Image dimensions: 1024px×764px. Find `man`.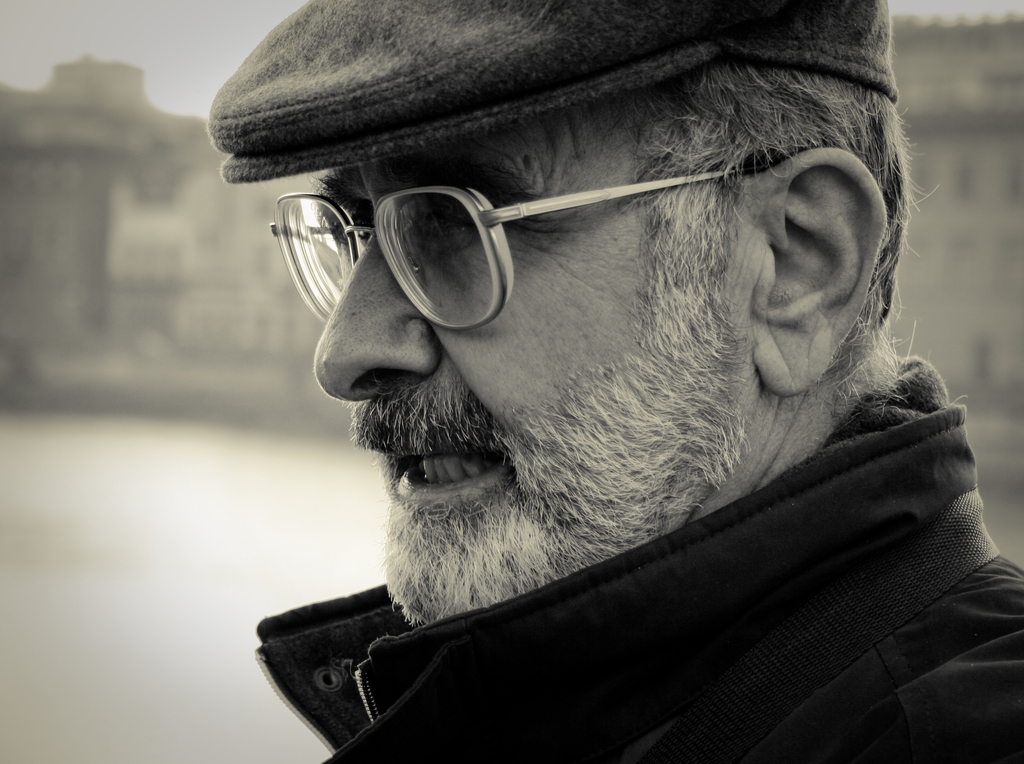
[204,0,1023,763].
